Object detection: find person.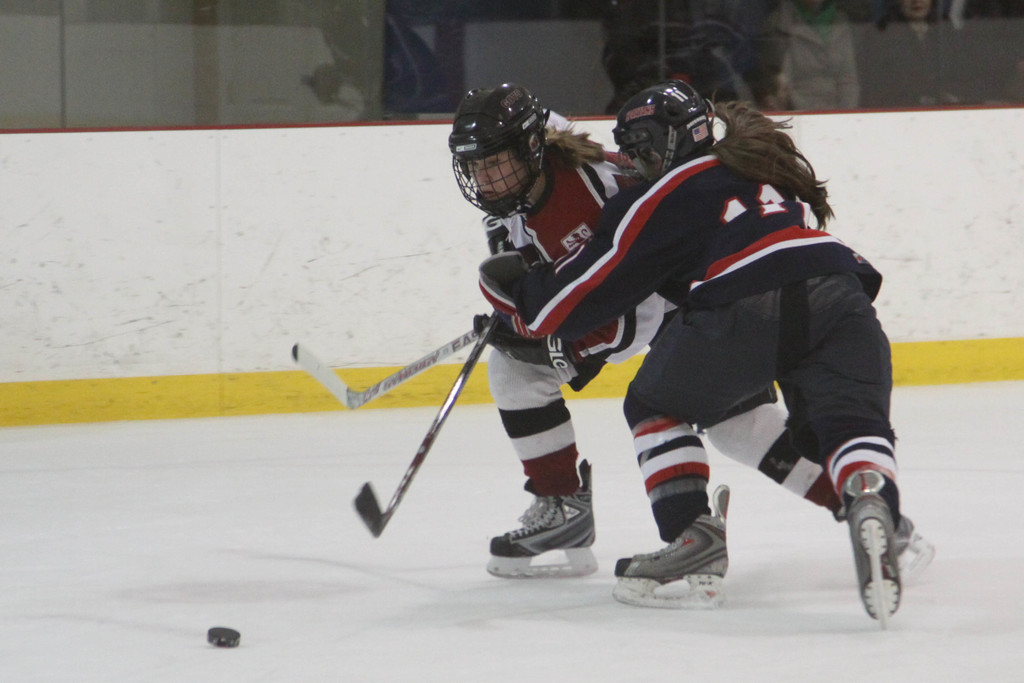
447, 79, 935, 582.
